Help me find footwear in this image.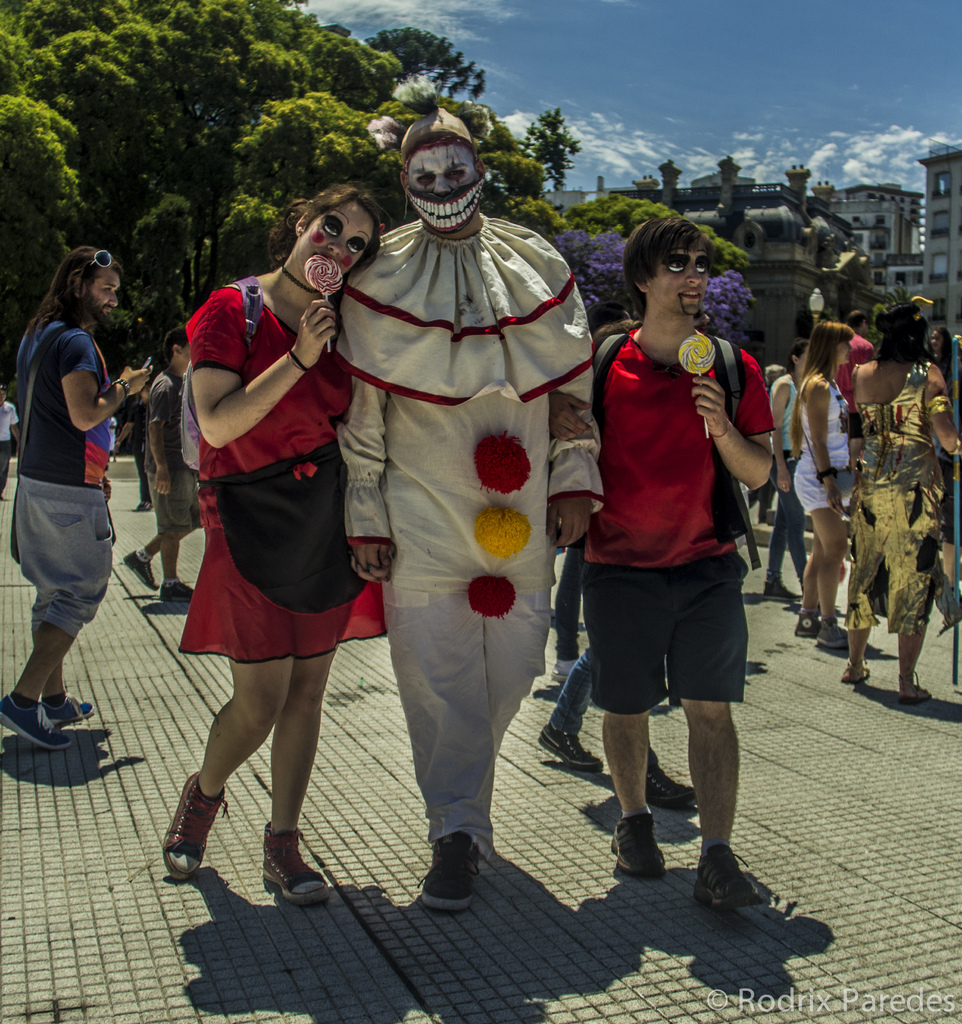
Found it: bbox=(647, 748, 701, 816).
